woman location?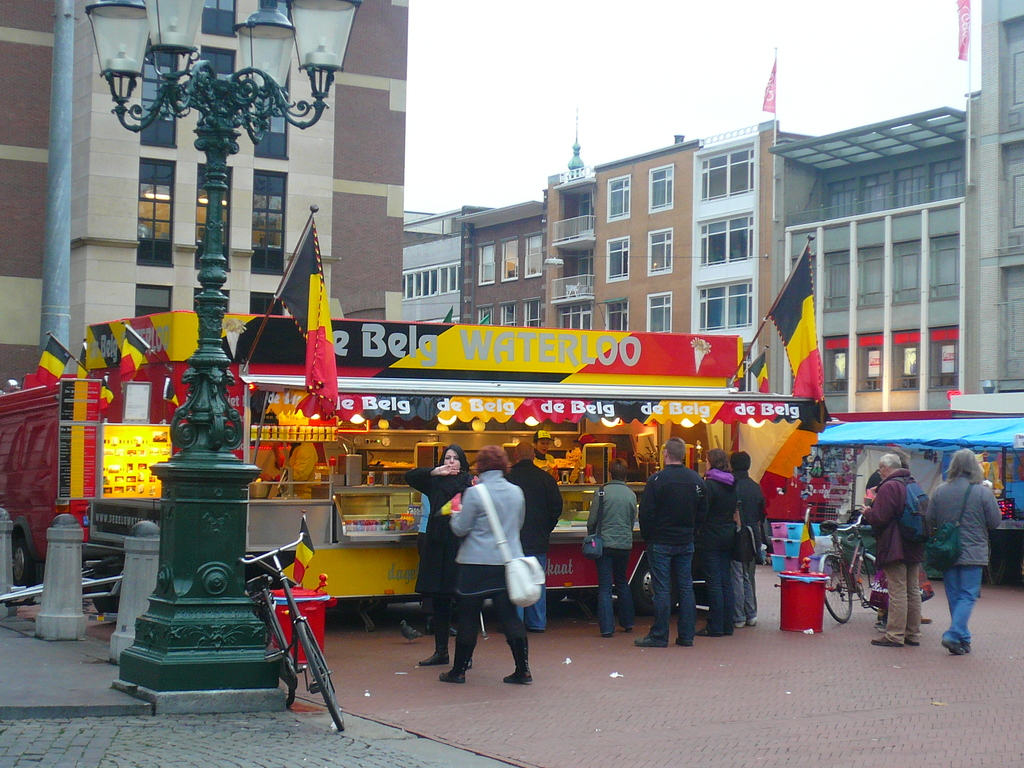
(408,445,474,667)
